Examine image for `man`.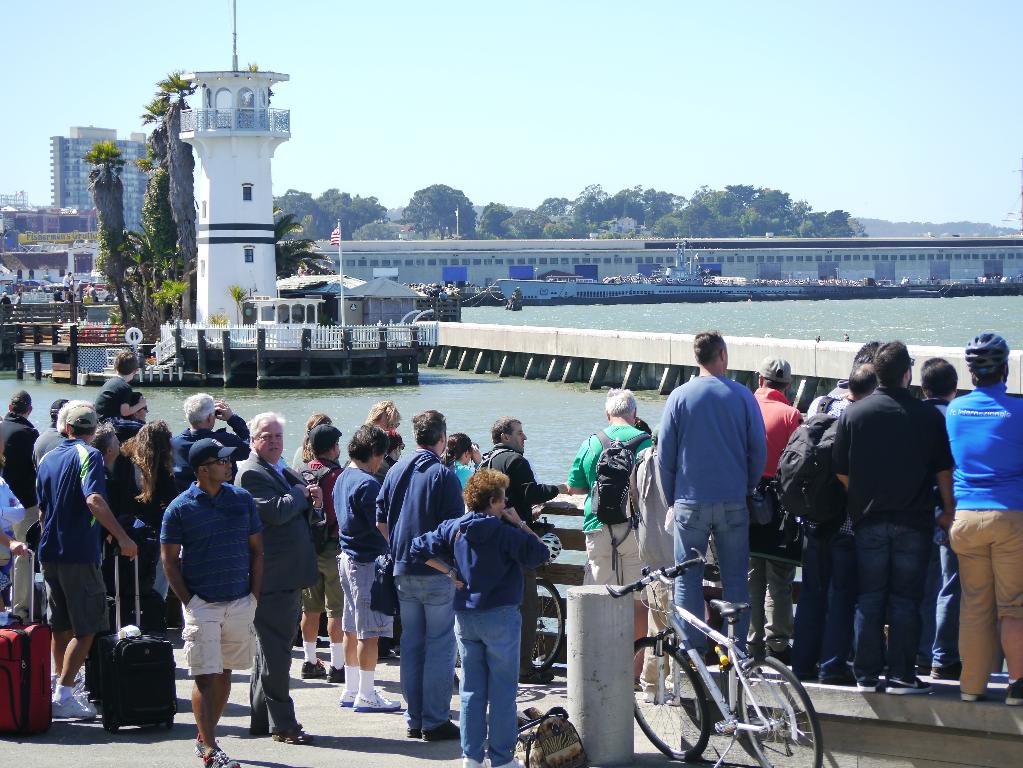
Examination result: detection(833, 340, 882, 393).
